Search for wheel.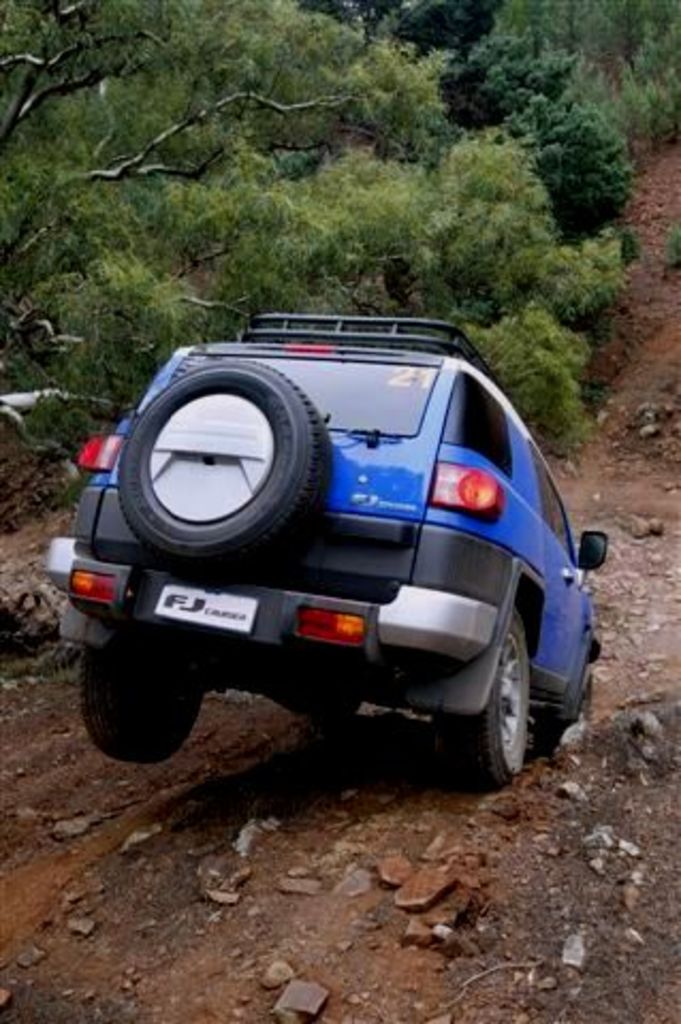
Found at x1=435, y1=606, x2=529, y2=794.
